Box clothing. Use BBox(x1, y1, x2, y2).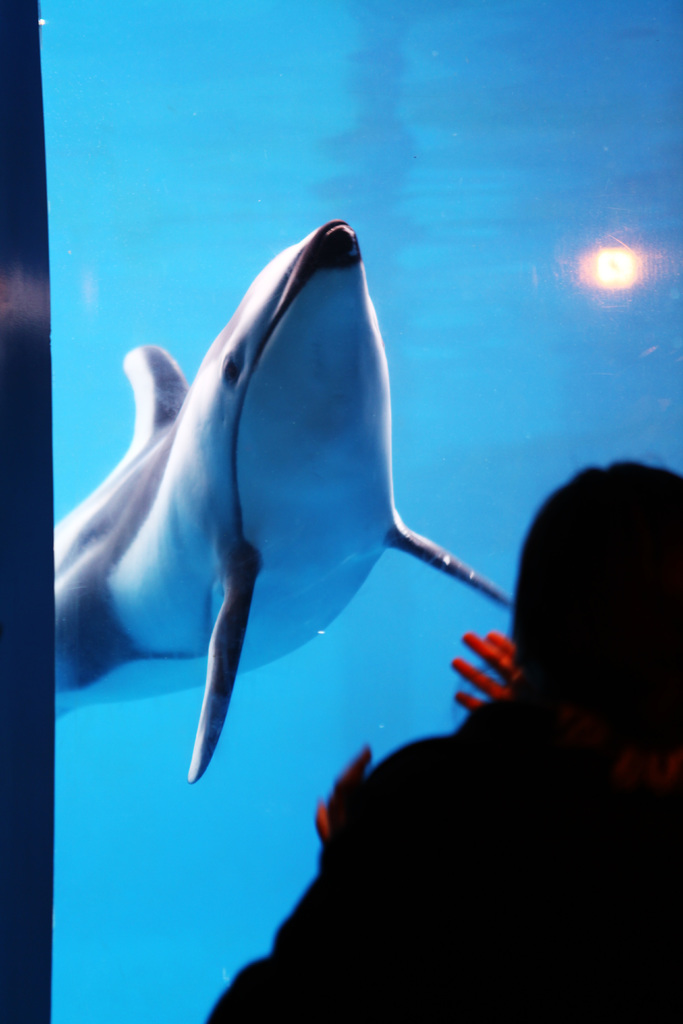
BBox(197, 738, 680, 1023).
